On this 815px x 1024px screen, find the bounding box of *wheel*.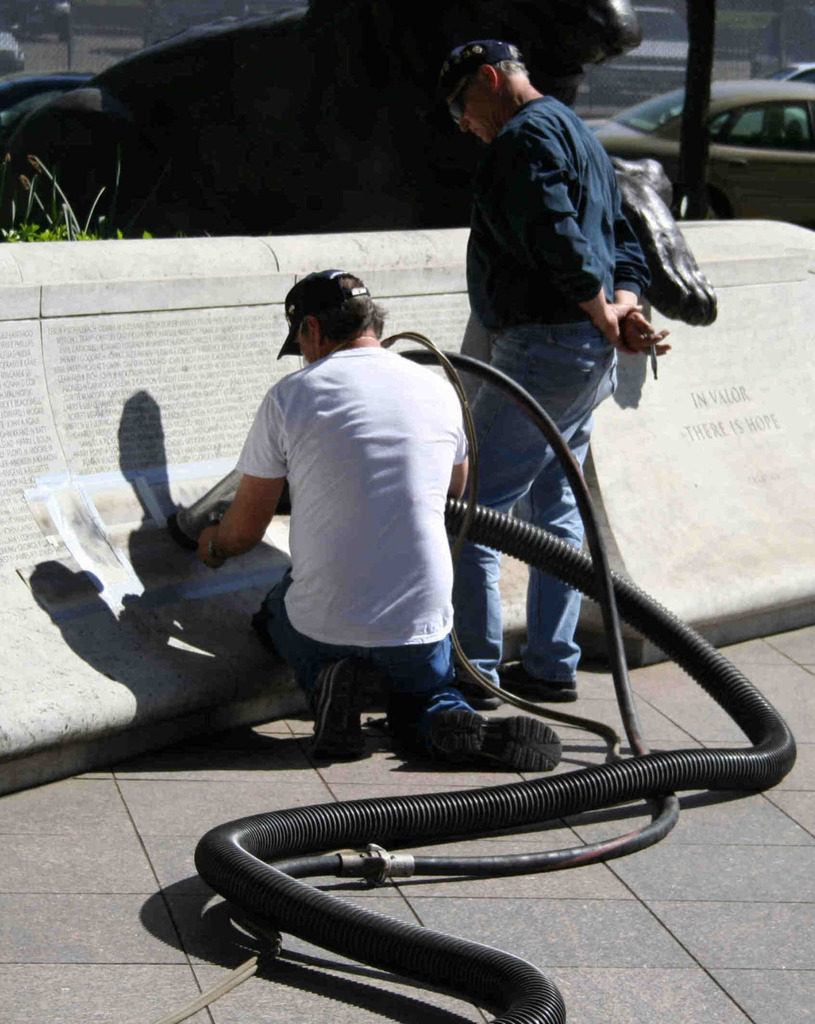
Bounding box: x1=712 y1=191 x2=726 y2=217.
